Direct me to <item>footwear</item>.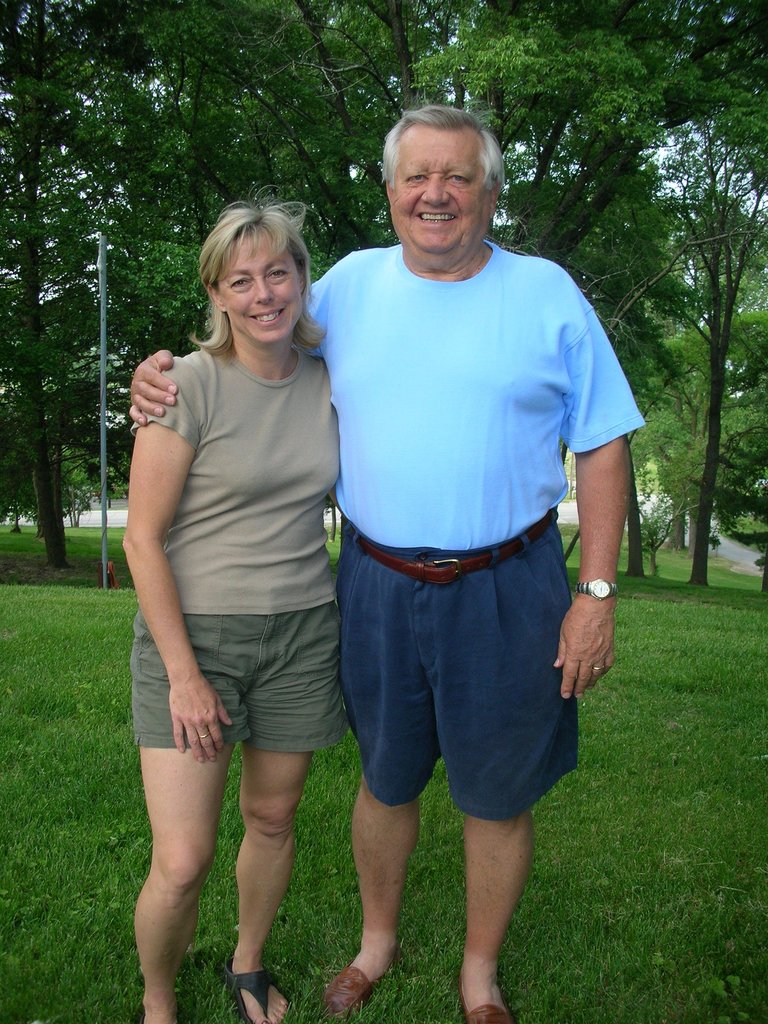
Direction: region(456, 967, 518, 1023).
